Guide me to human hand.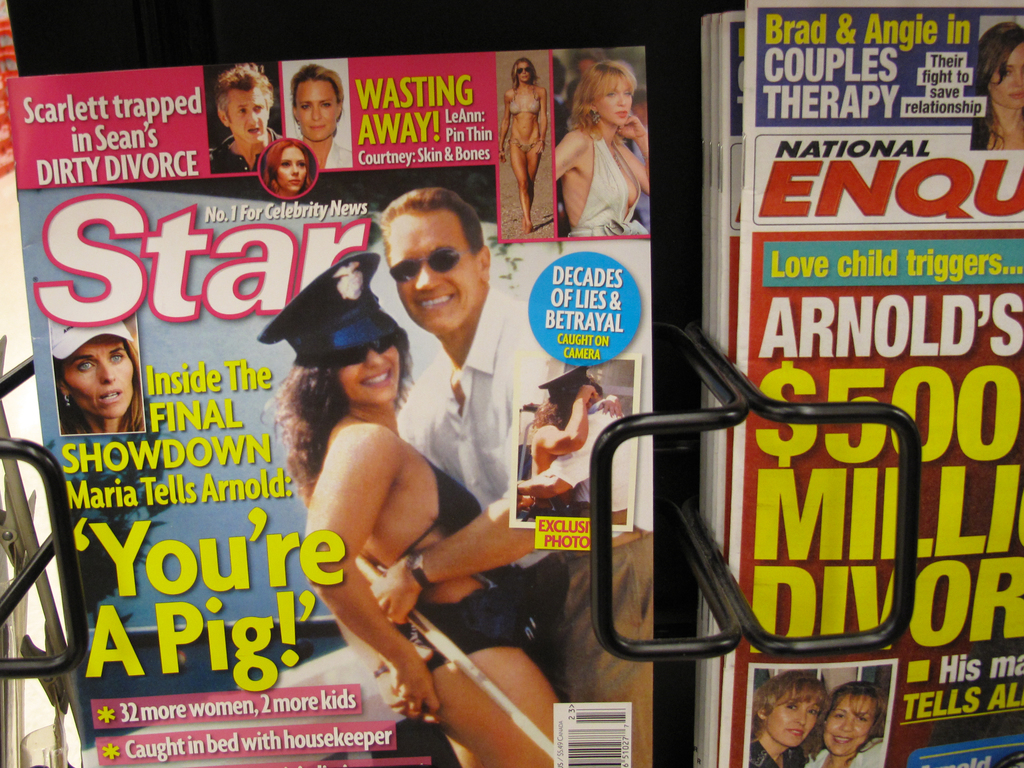
Guidance: rect(516, 479, 523, 503).
